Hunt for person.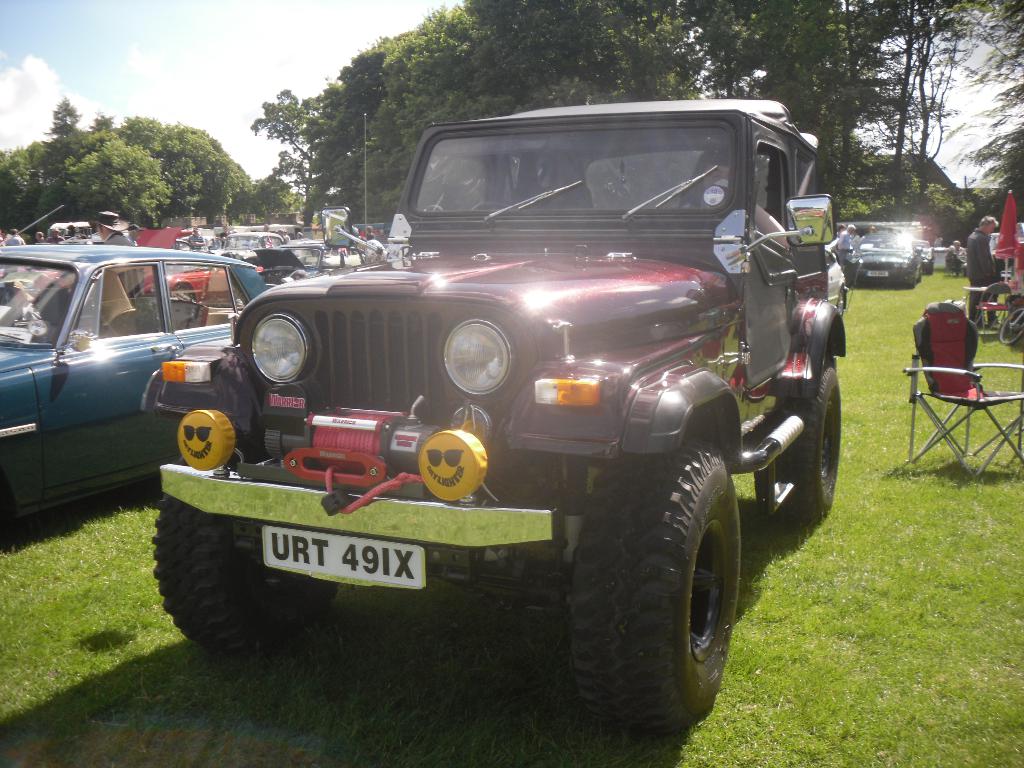
Hunted down at [x1=282, y1=227, x2=290, y2=243].
